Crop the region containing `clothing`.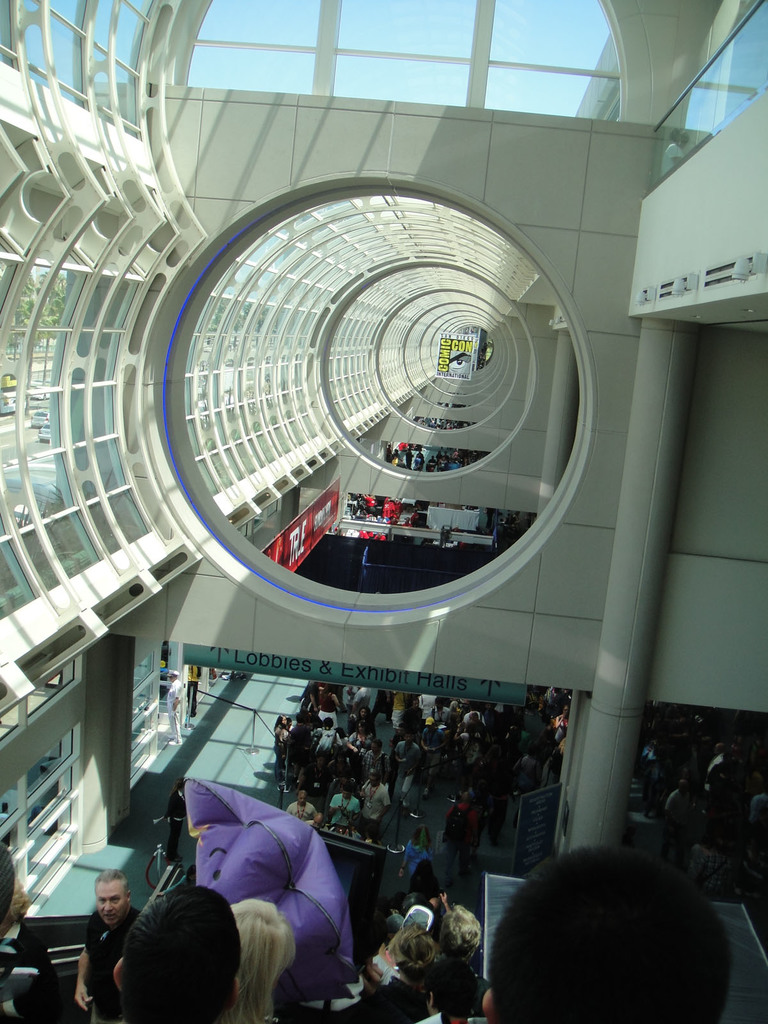
Crop region: {"x1": 388, "y1": 735, "x2": 422, "y2": 805}.
